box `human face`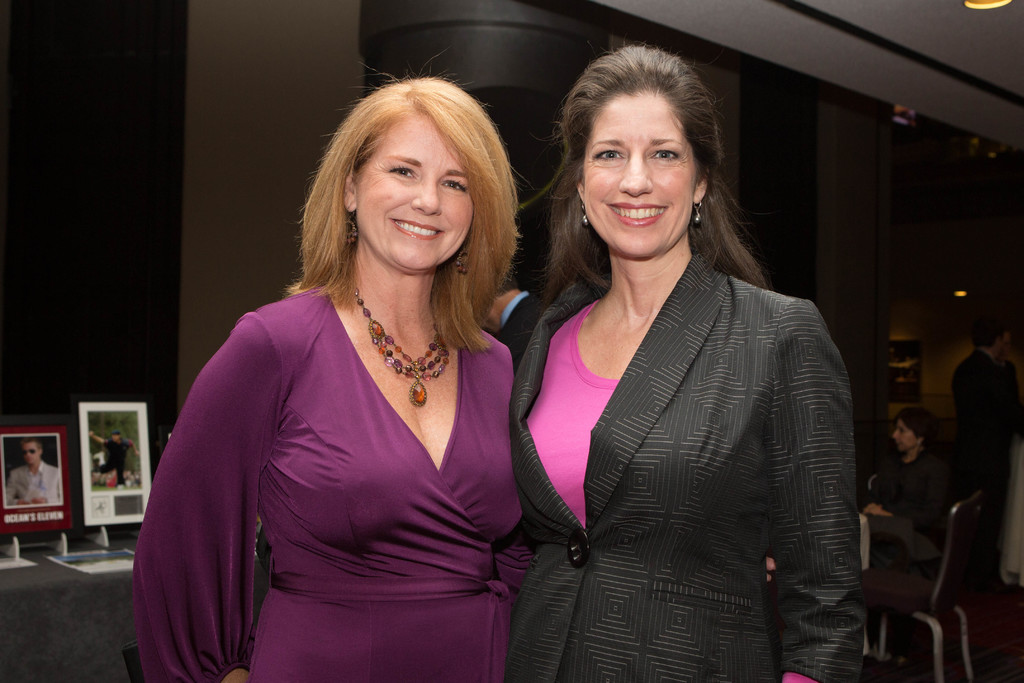
353:109:477:277
